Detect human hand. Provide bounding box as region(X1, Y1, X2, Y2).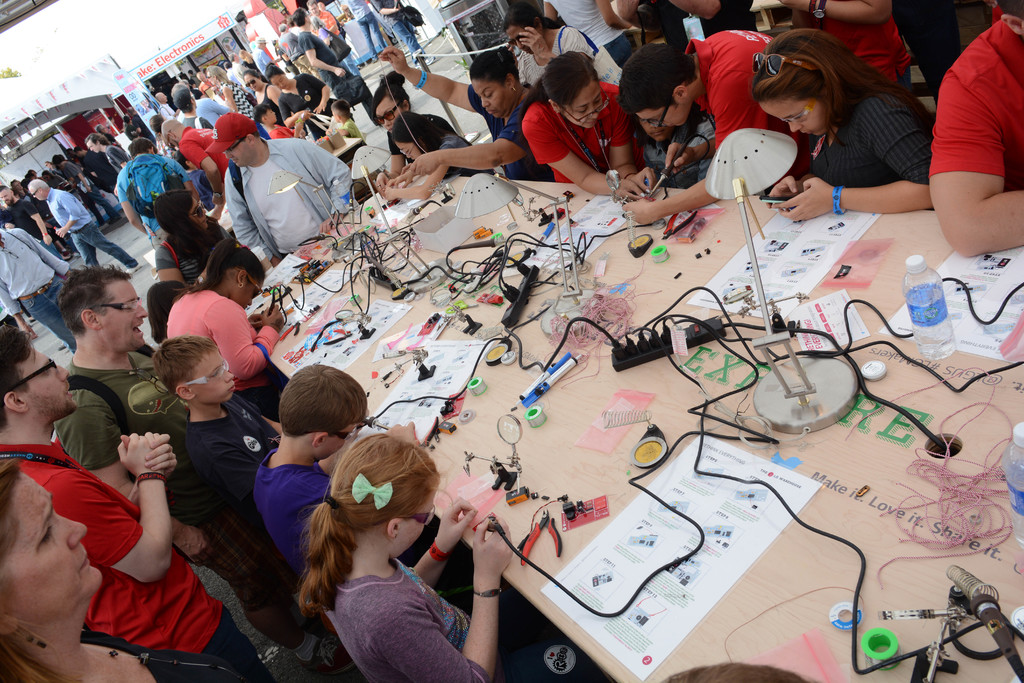
region(118, 434, 179, 479).
